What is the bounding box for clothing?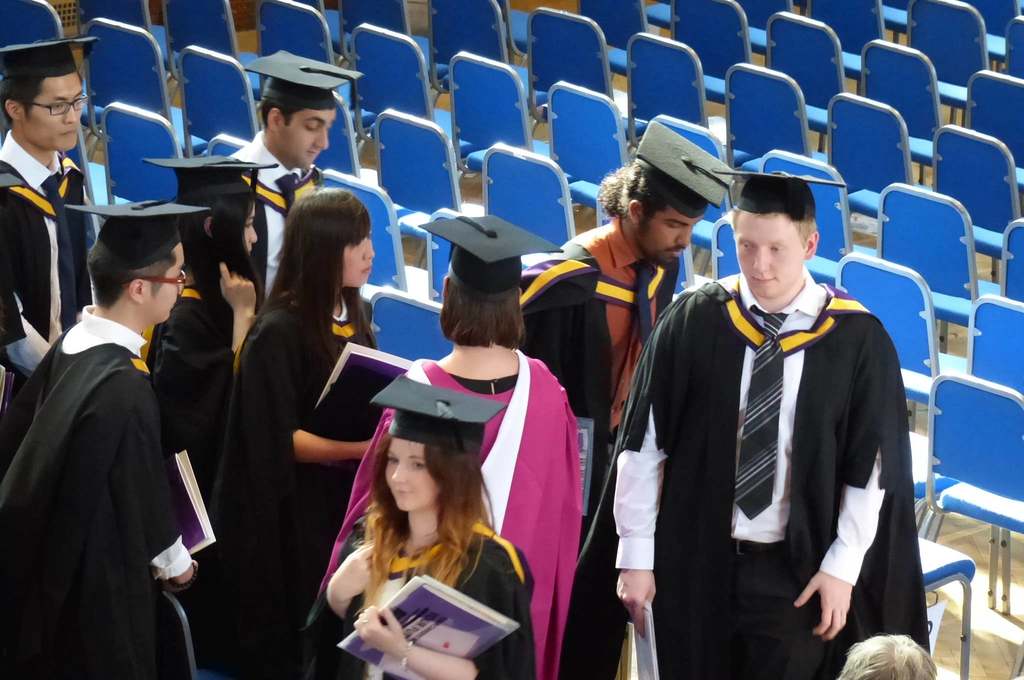
x1=525, y1=202, x2=701, y2=679.
